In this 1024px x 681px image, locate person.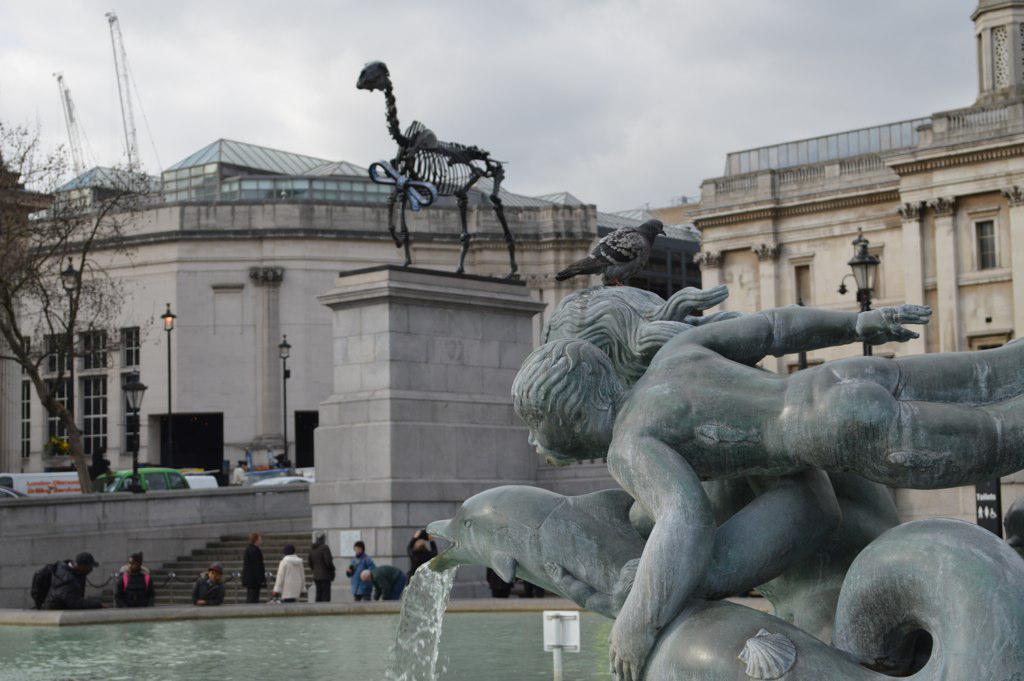
Bounding box: BBox(120, 549, 153, 606).
